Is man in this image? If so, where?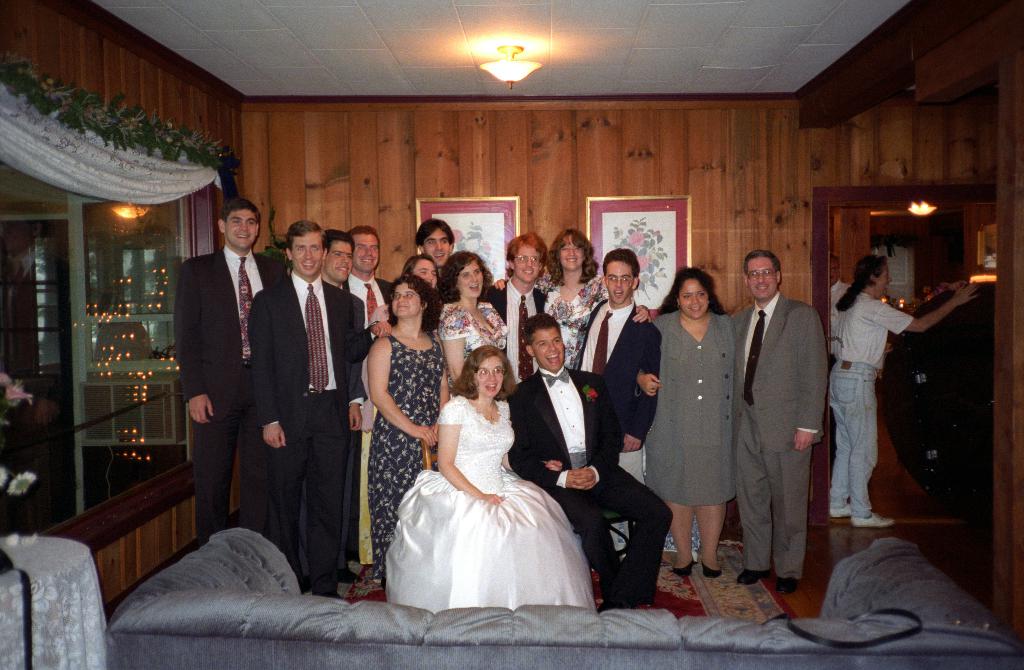
Yes, at 740:231:833:619.
